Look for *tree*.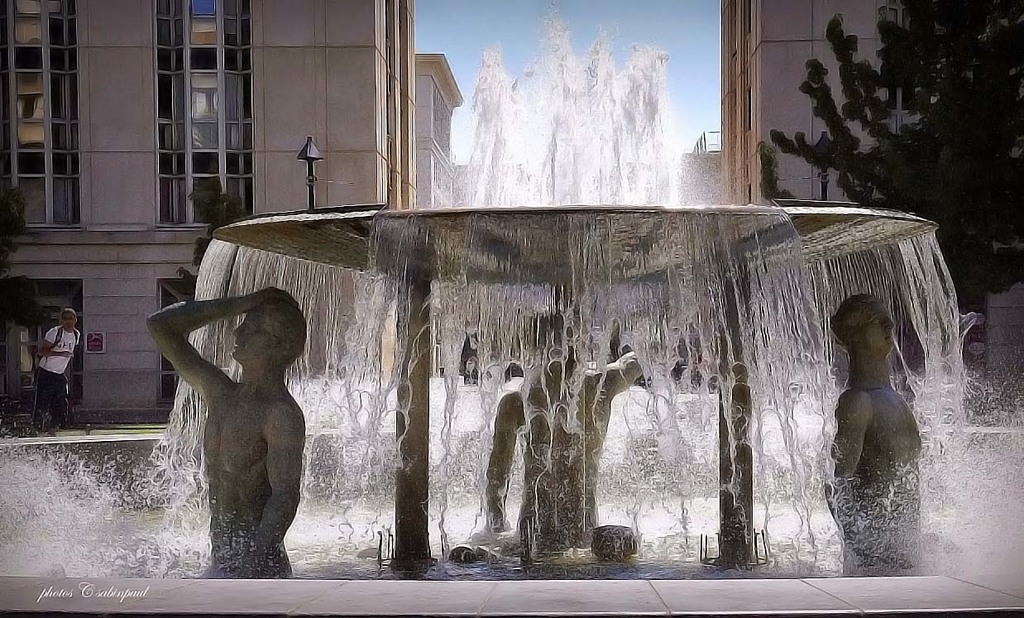
Found: 766,2,1023,372.
